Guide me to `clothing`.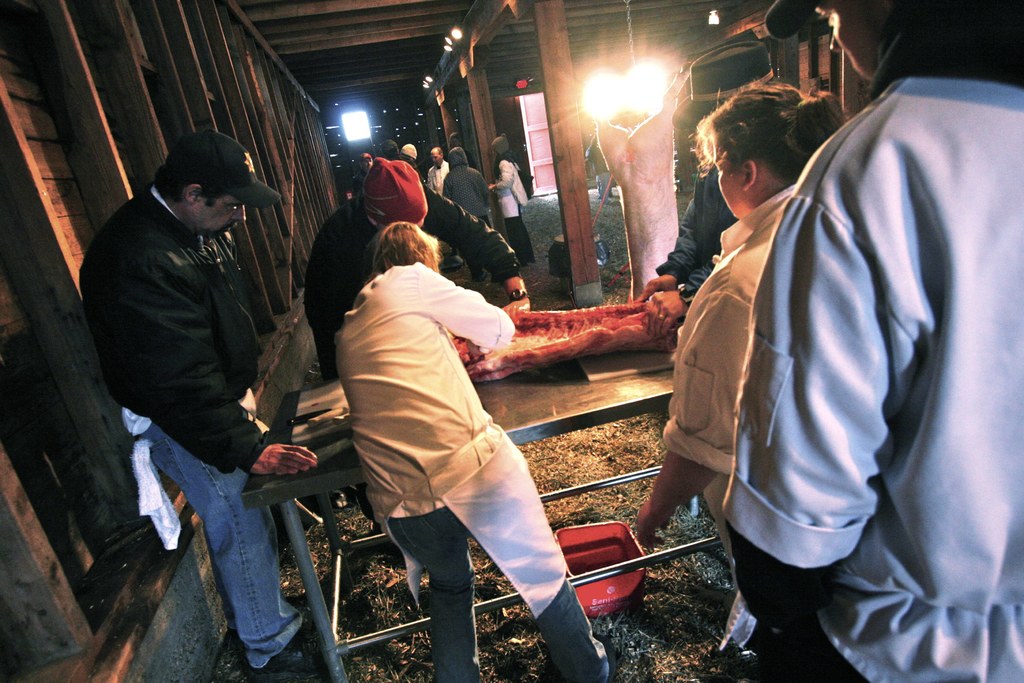
Guidance: [346,168,365,201].
